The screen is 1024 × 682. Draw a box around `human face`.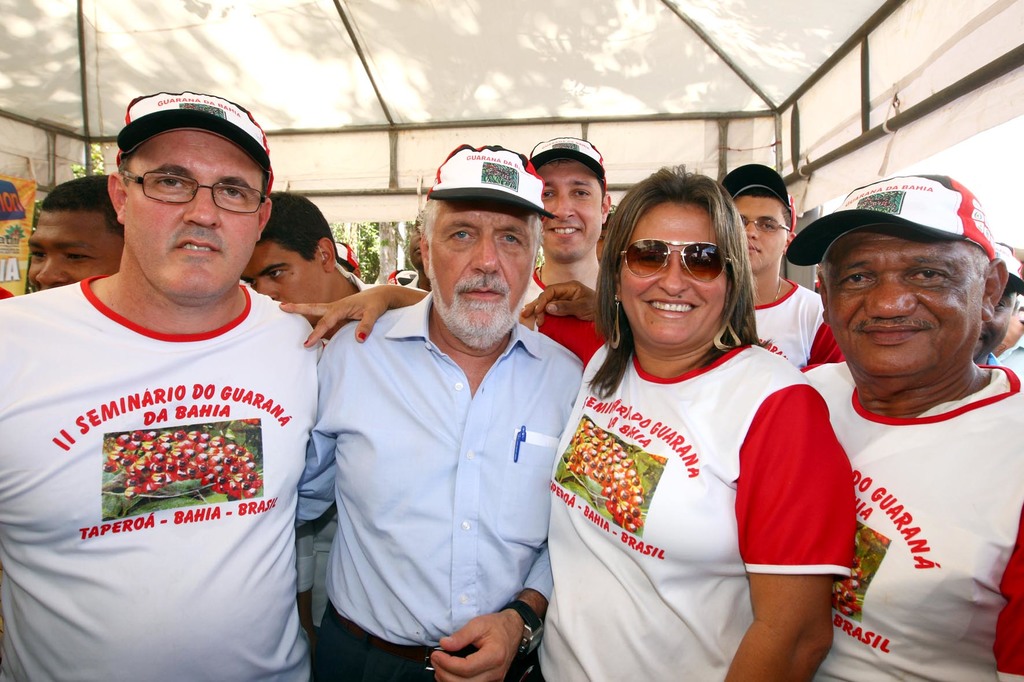
25, 207, 138, 295.
